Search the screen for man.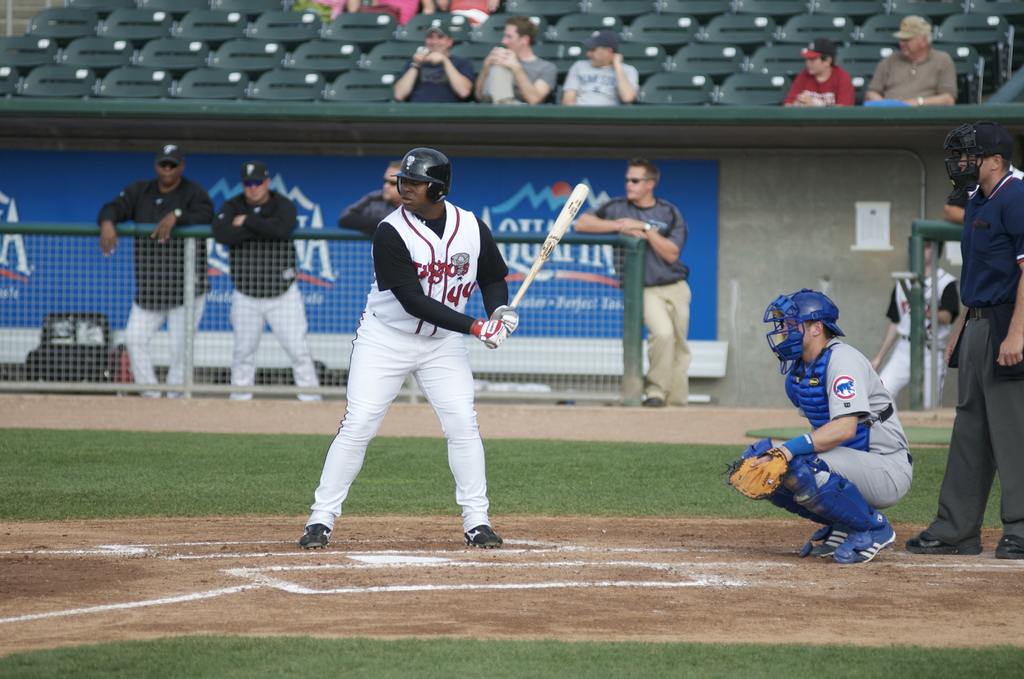
Found at [863, 13, 955, 104].
